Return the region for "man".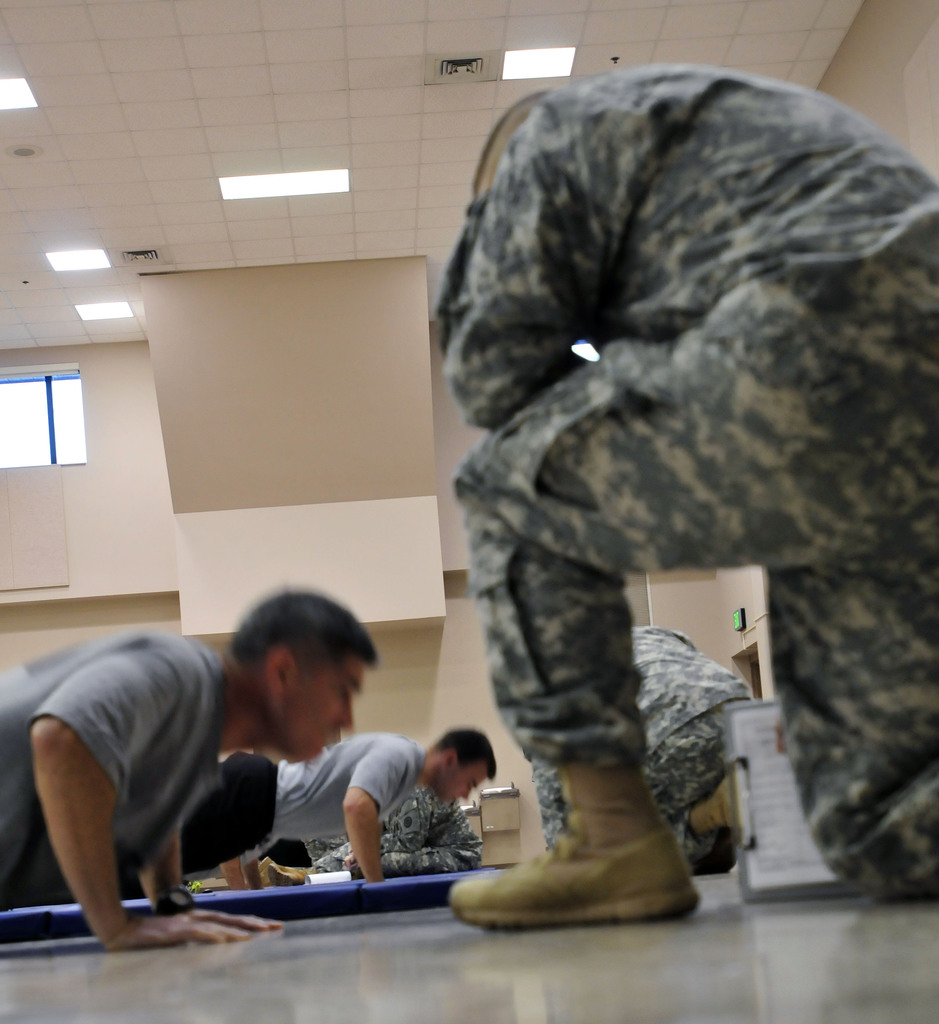
{"x1": 354, "y1": 72, "x2": 914, "y2": 929}.
